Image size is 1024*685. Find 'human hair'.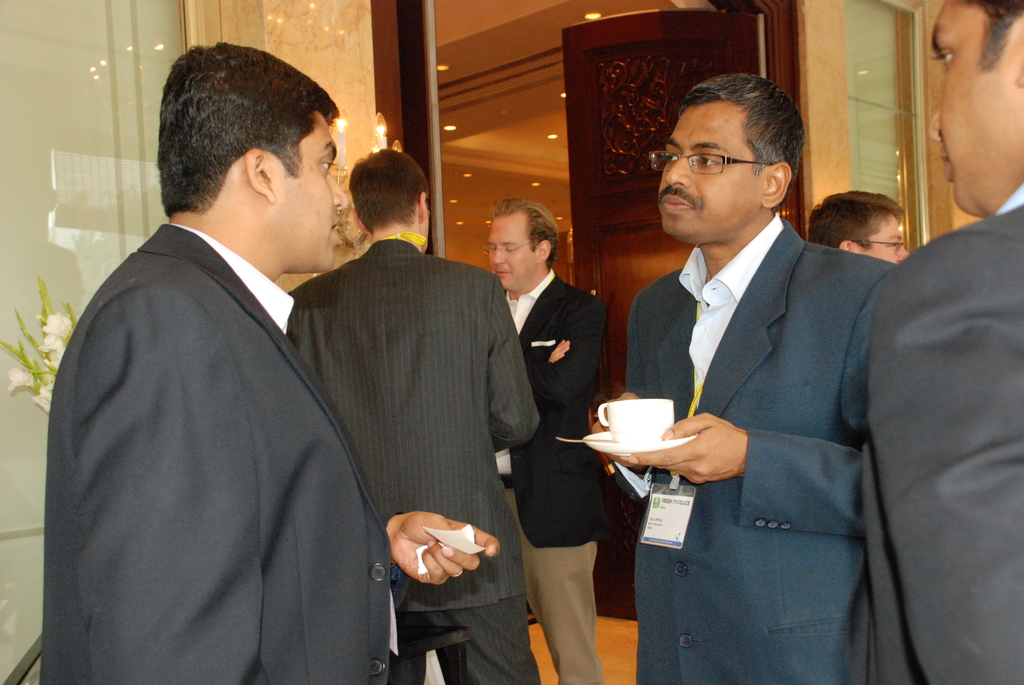
{"x1": 154, "y1": 37, "x2": 342, "y2": 216}.
